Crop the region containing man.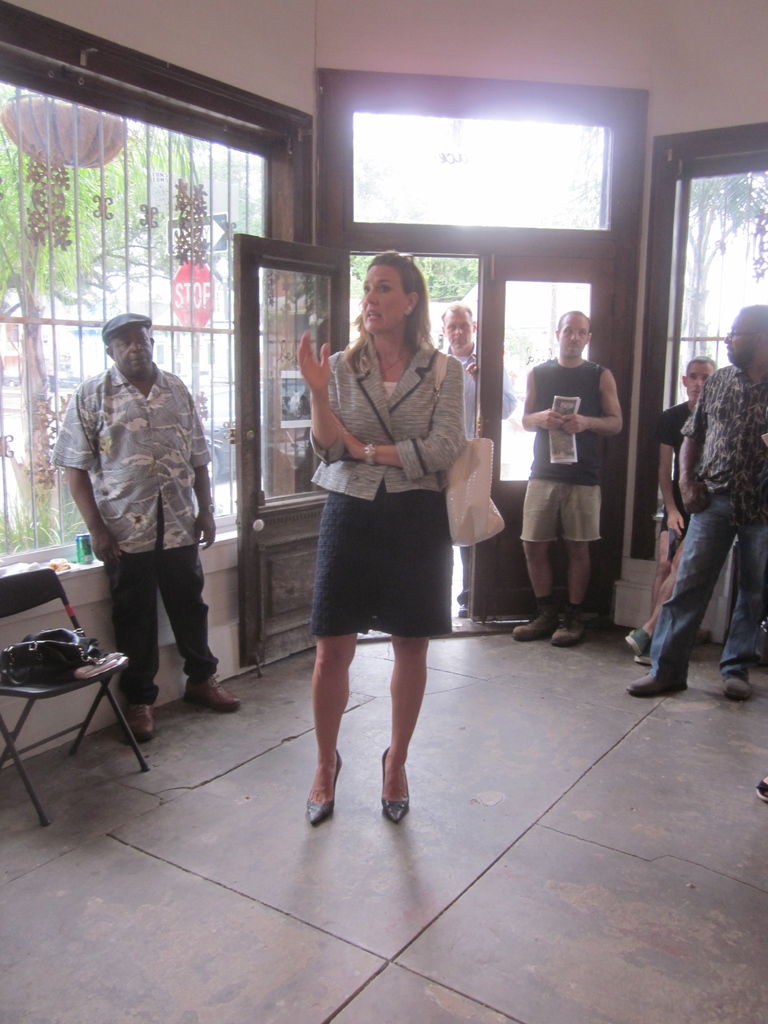
Crop region: <box>506,305,627,652</box>.
